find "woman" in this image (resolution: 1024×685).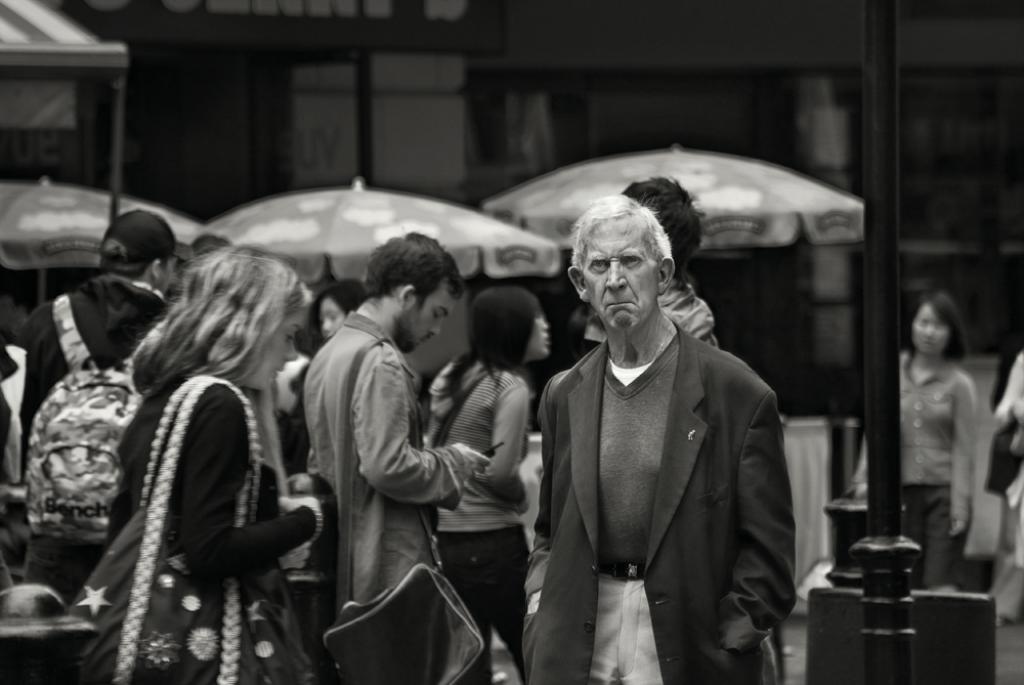
855, 292, 974, 587.
